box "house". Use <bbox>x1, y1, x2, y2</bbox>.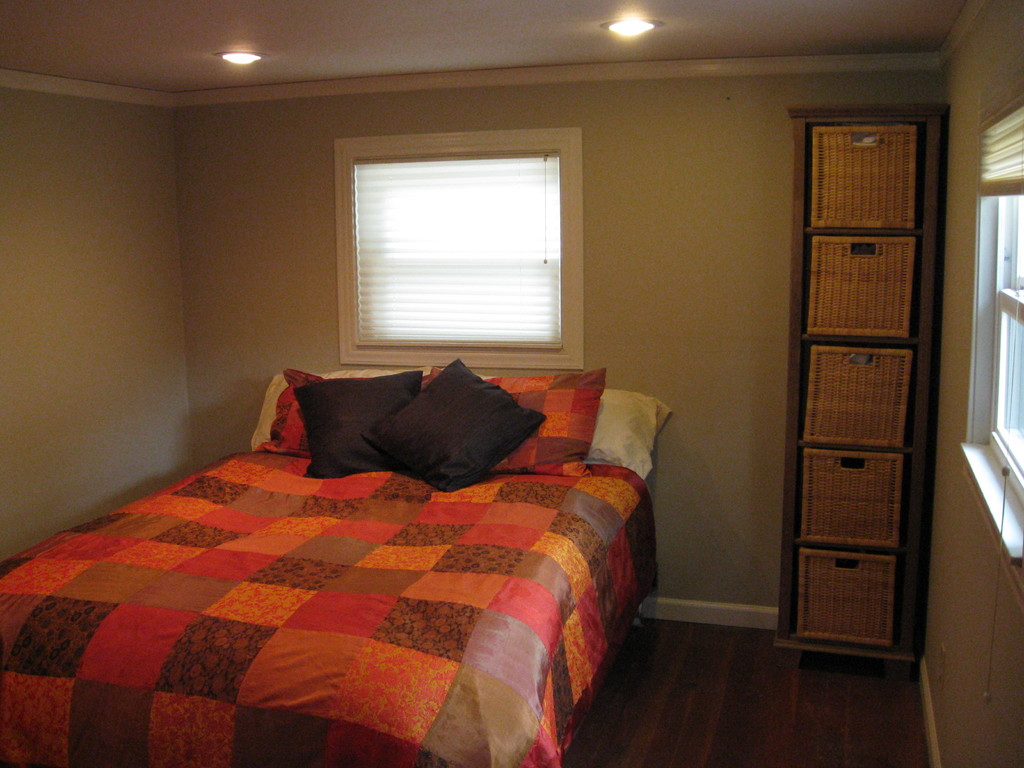
<bbox>0, 0, 1023, 767</bbox>.
